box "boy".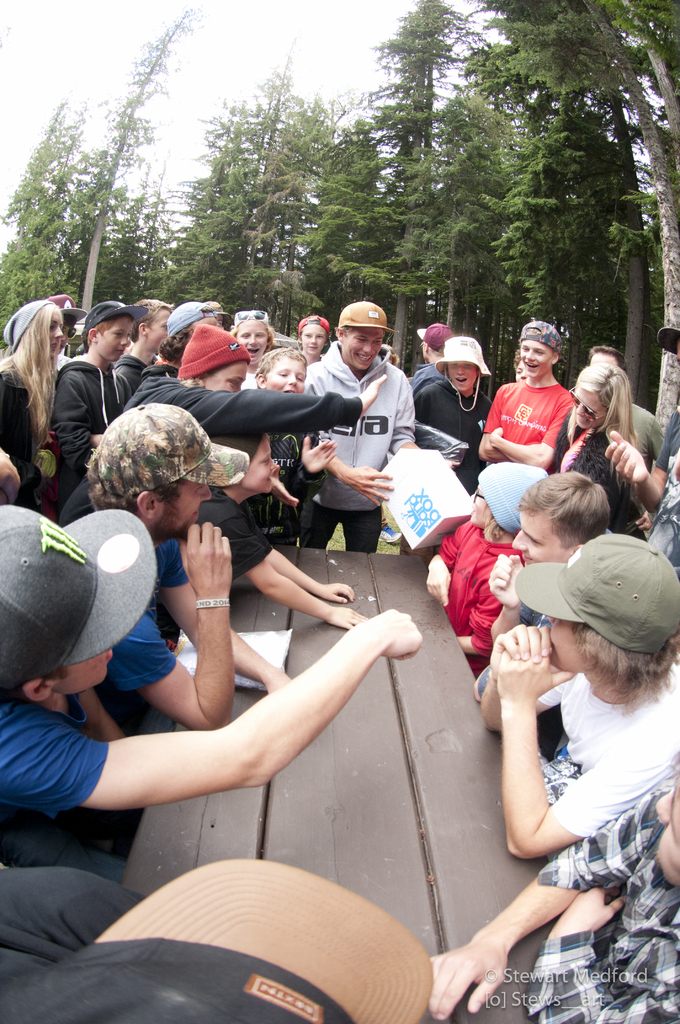
<box>48,300,149,472</box>.
